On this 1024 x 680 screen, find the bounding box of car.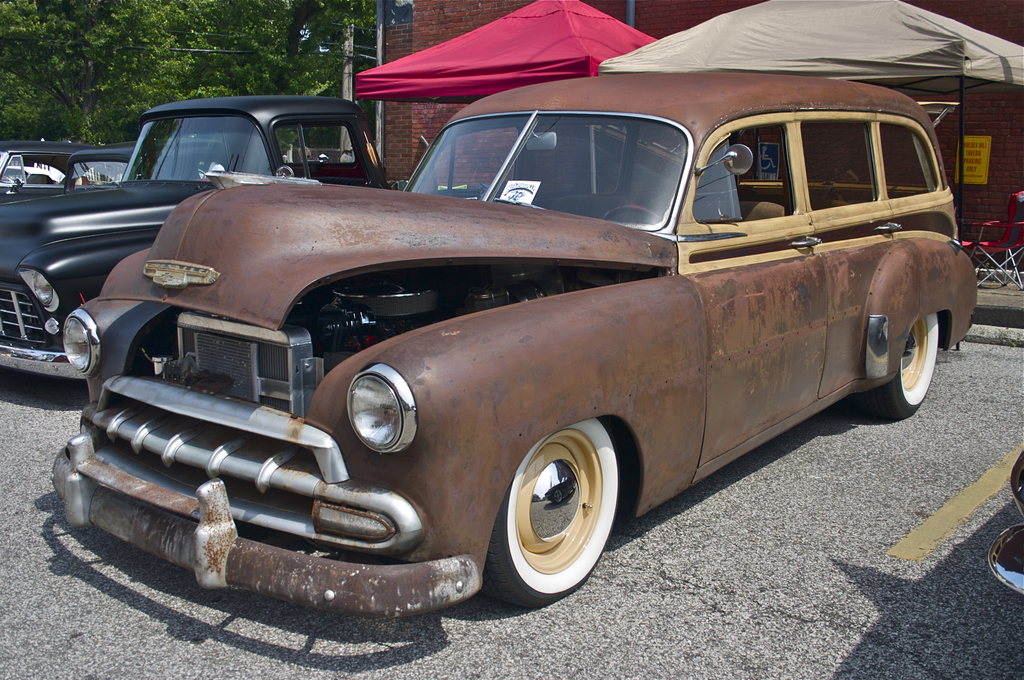
Bounding box: locate(51, 72, 977, 618).
